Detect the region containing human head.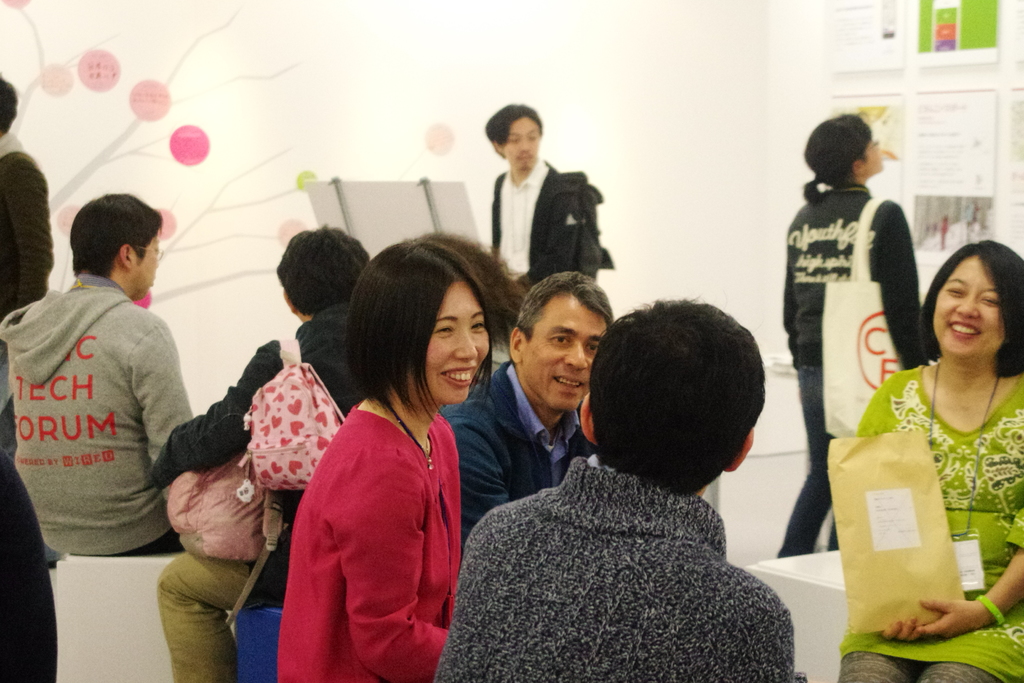
left=0, top=76, right=17, bottom=136.
